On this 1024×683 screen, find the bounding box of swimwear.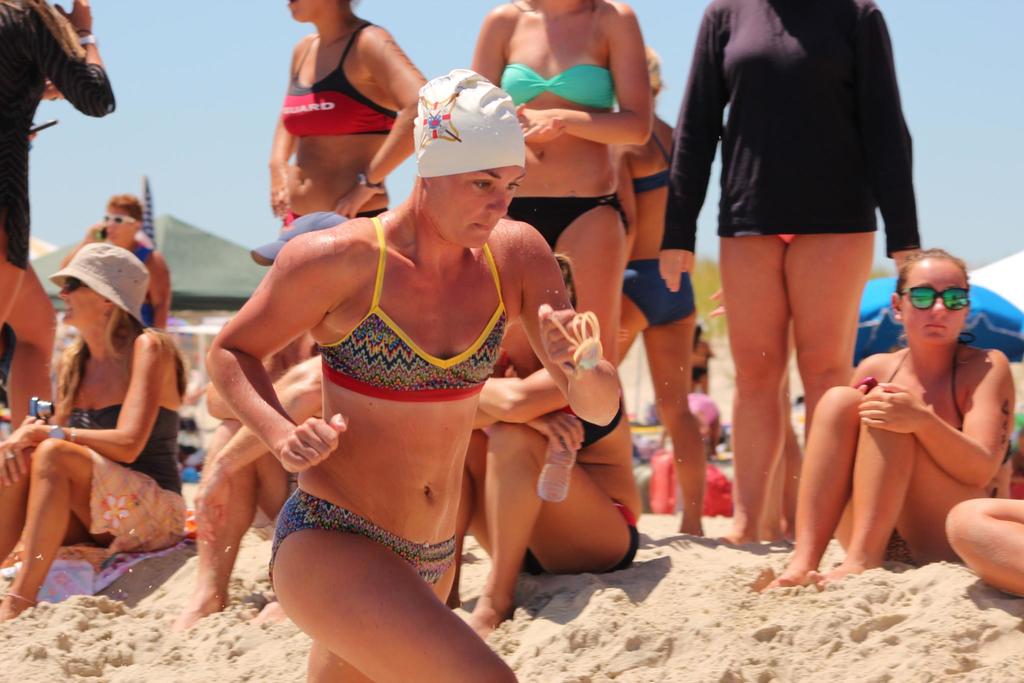
Bounding box: box=[317, 214, 504, 403].
